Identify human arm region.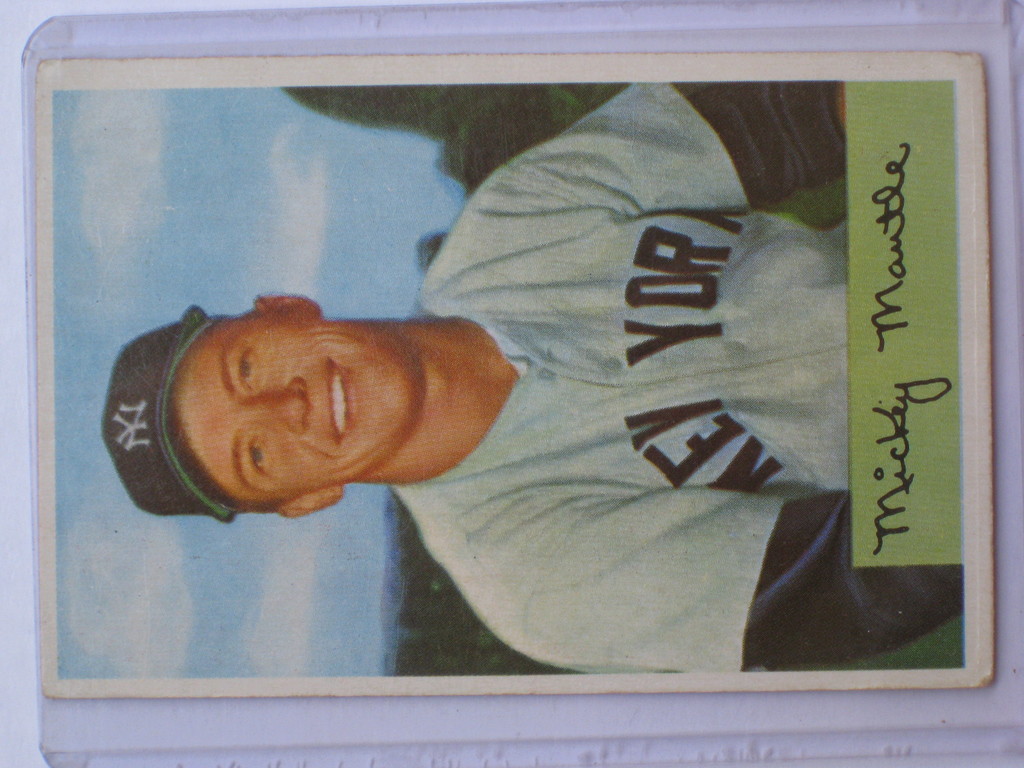
Region: bbox(462, 482, 966, 675).
